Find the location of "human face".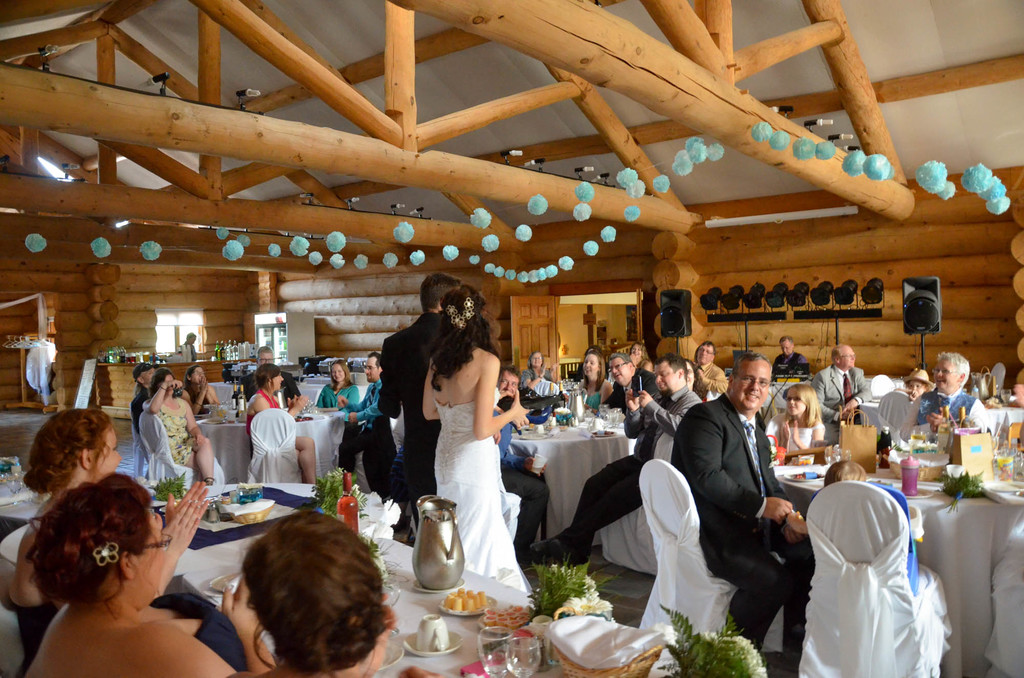
Location: pyautogui.locateOnScreen(733, 356, 774, 406).
